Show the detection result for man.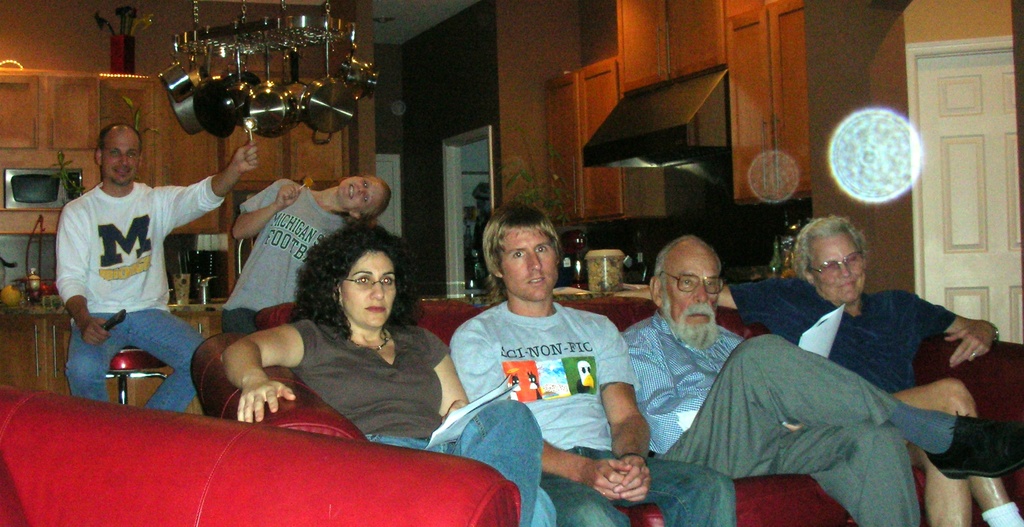
Rect(44, 118, 236, 415).
